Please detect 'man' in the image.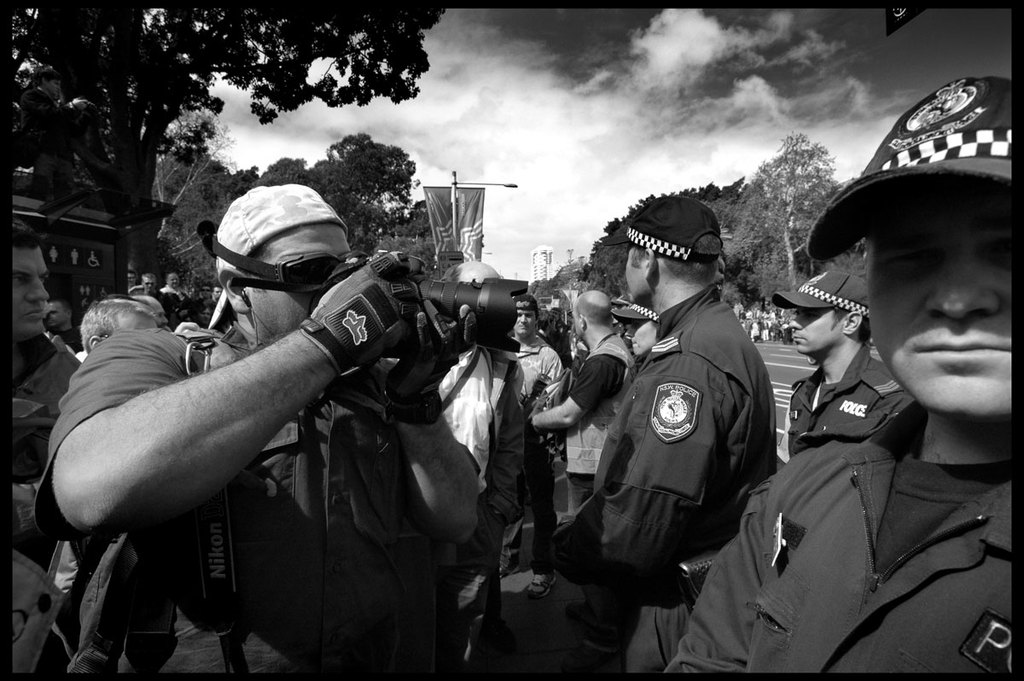
[left=660, top=73, right=1023, bottom=675].
